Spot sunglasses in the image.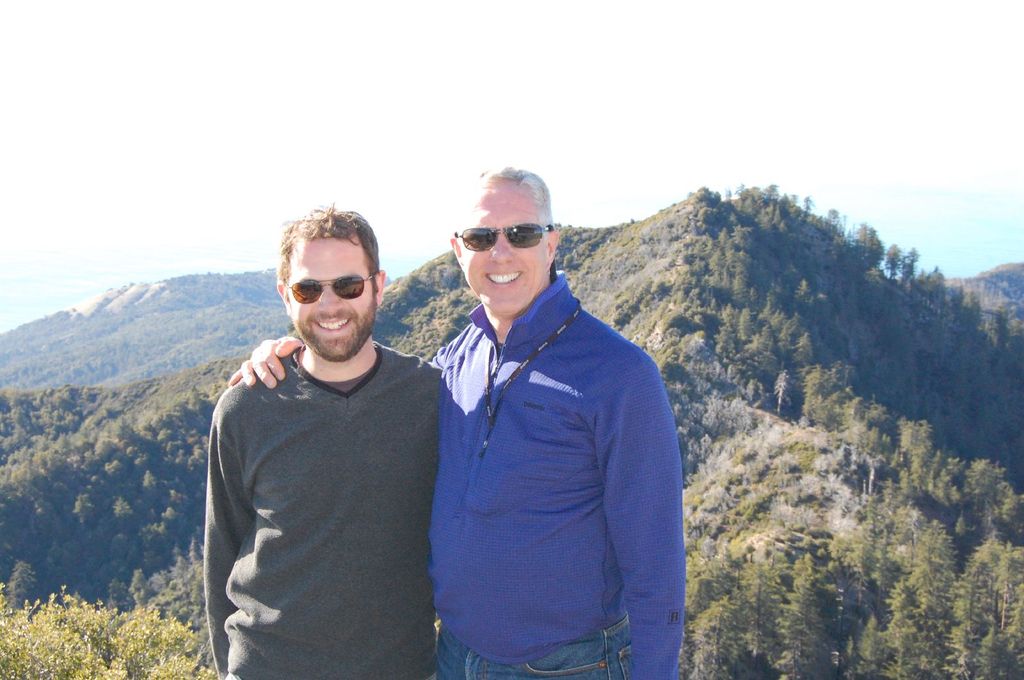
sunglasses found at bbox=[454, 224, 548, 253].
